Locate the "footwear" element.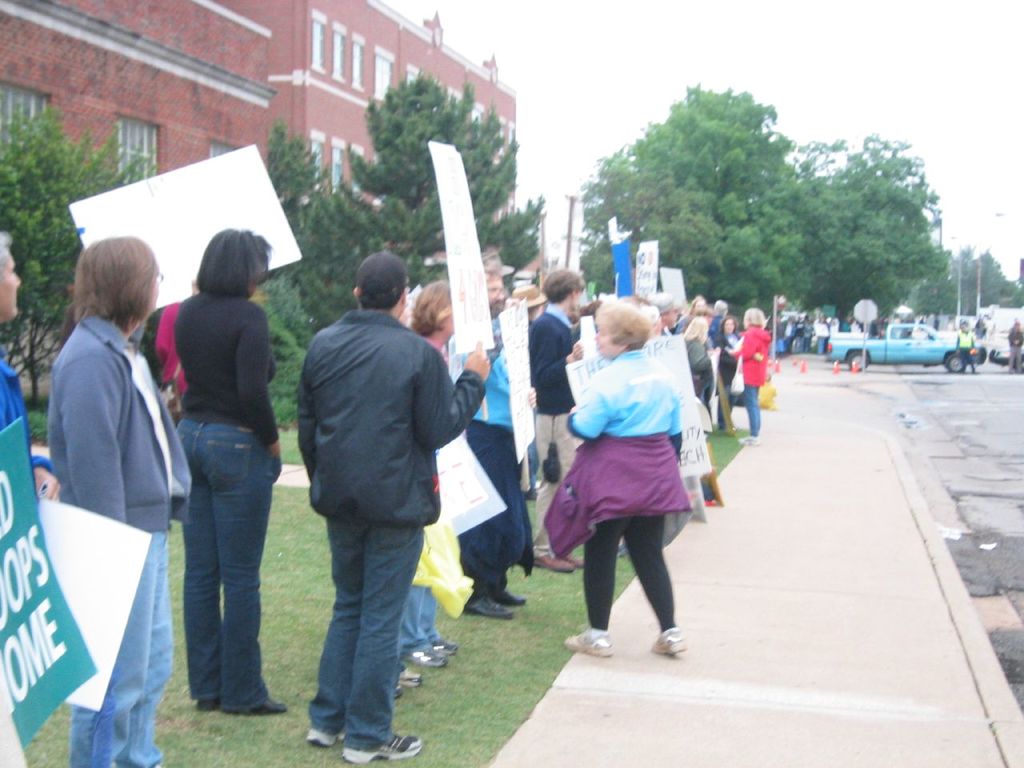
Element bbox: 646:626:690:655.
